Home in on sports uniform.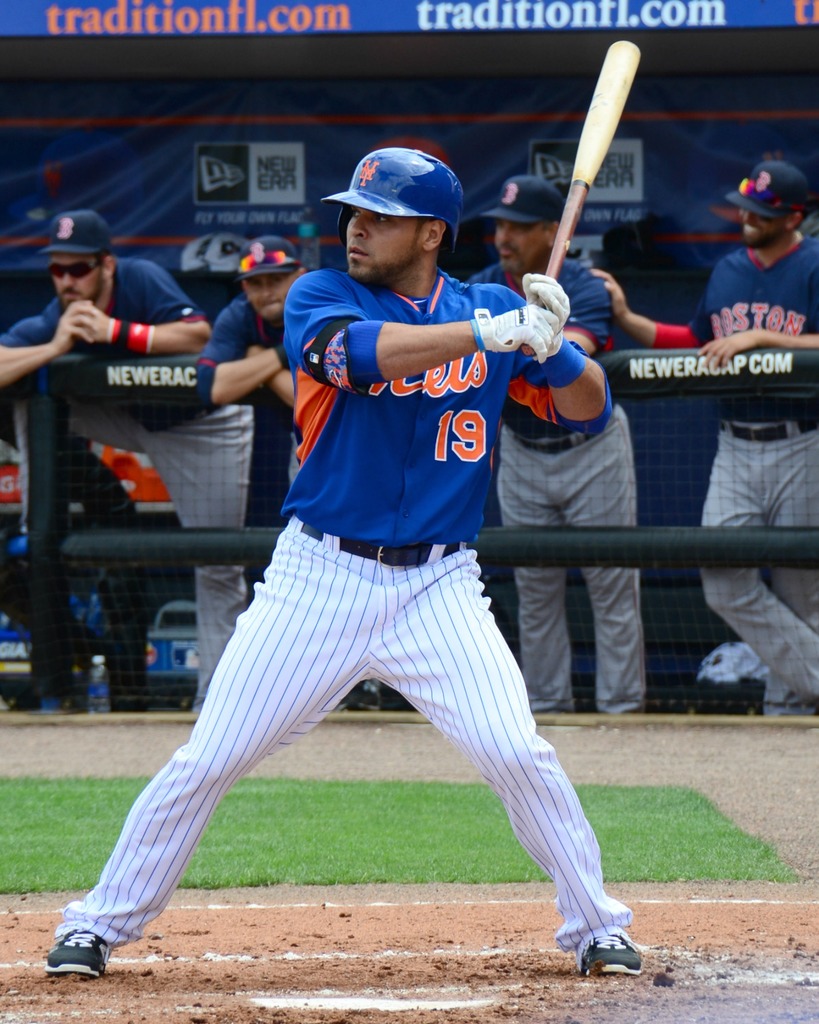
Homed in at {"x1": 0, "y1": 211, "x2": 251, "y2": 710}.
